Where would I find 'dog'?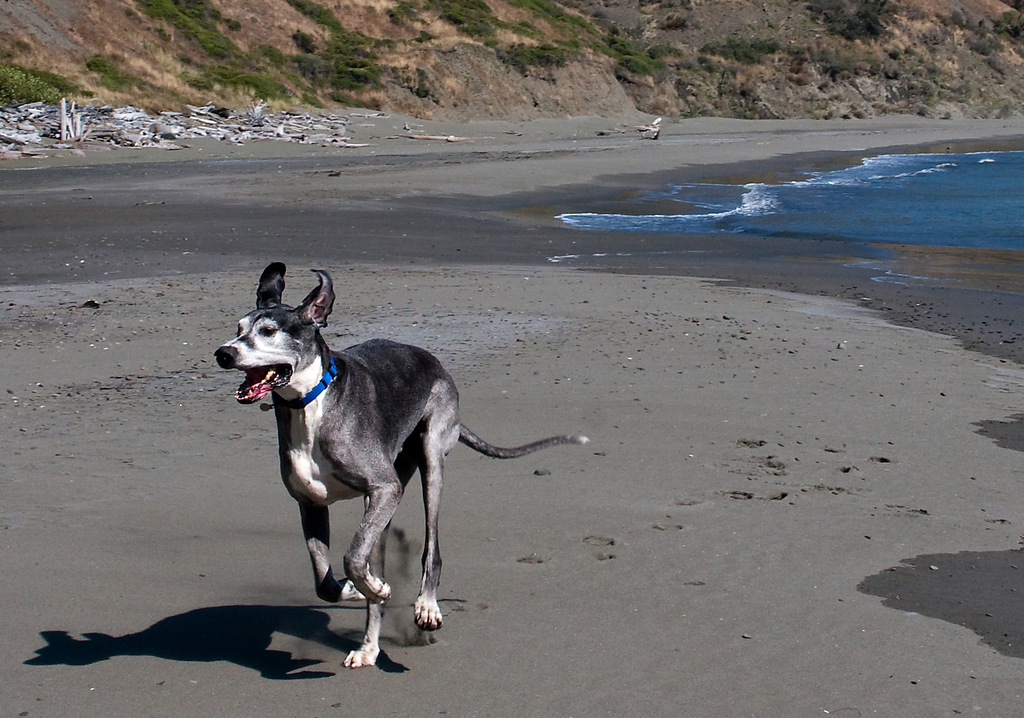
At select_region(214, 263, 590, 668).
